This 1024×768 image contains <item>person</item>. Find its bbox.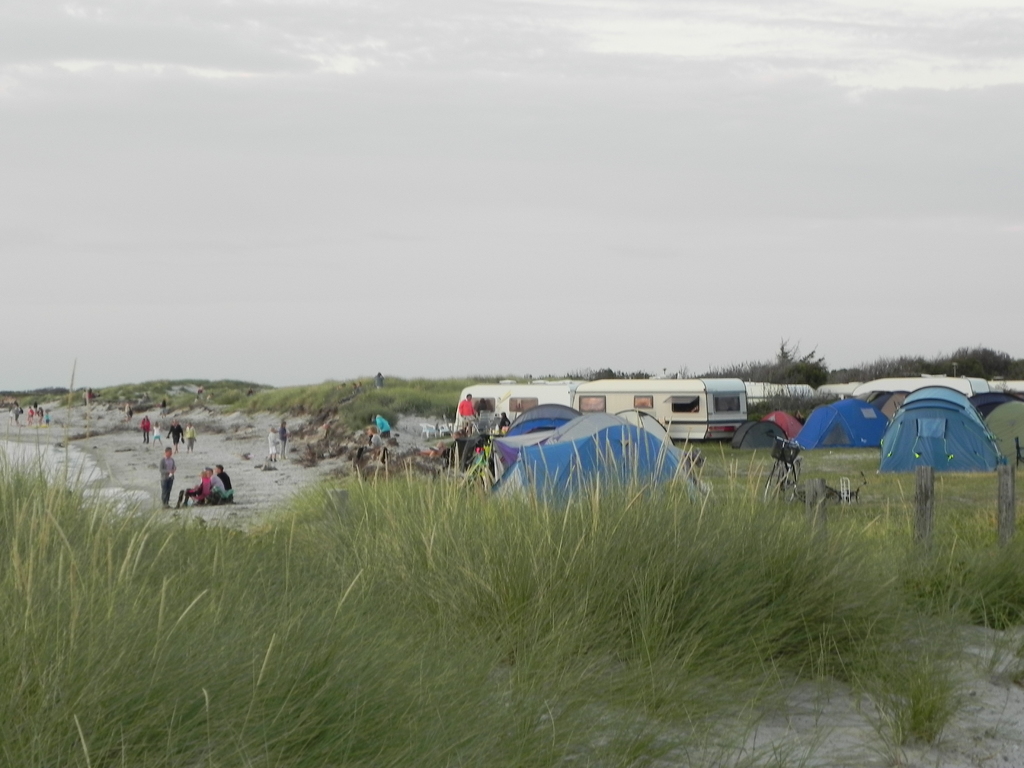
pyautogui.locateOnScreen(154, 444, 177, 505).
